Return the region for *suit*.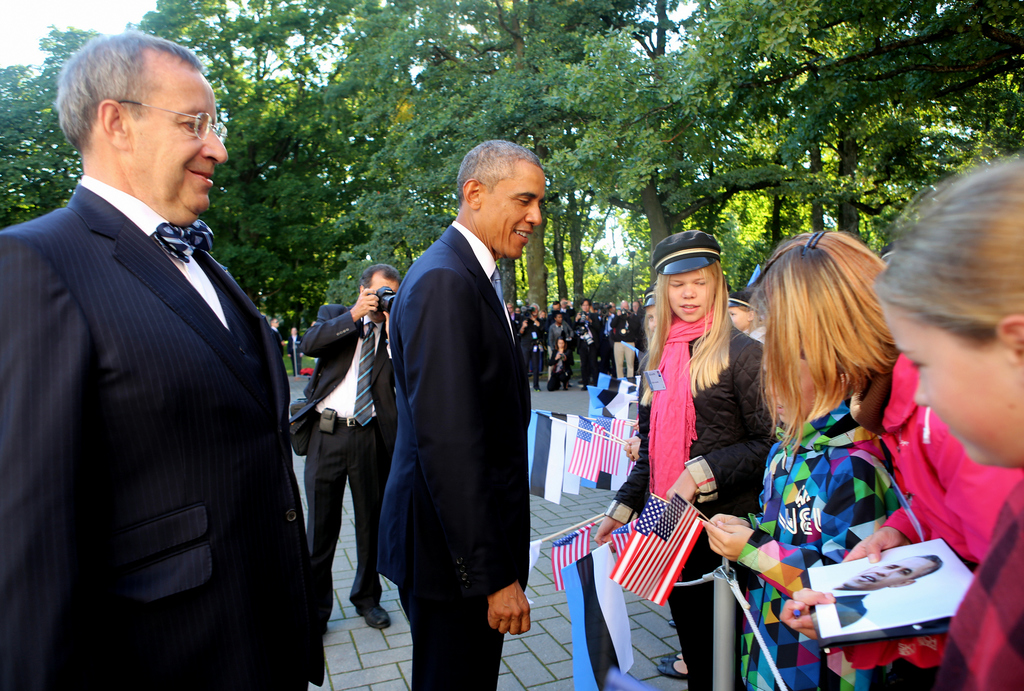
crop(12, 96, 335, 663).
